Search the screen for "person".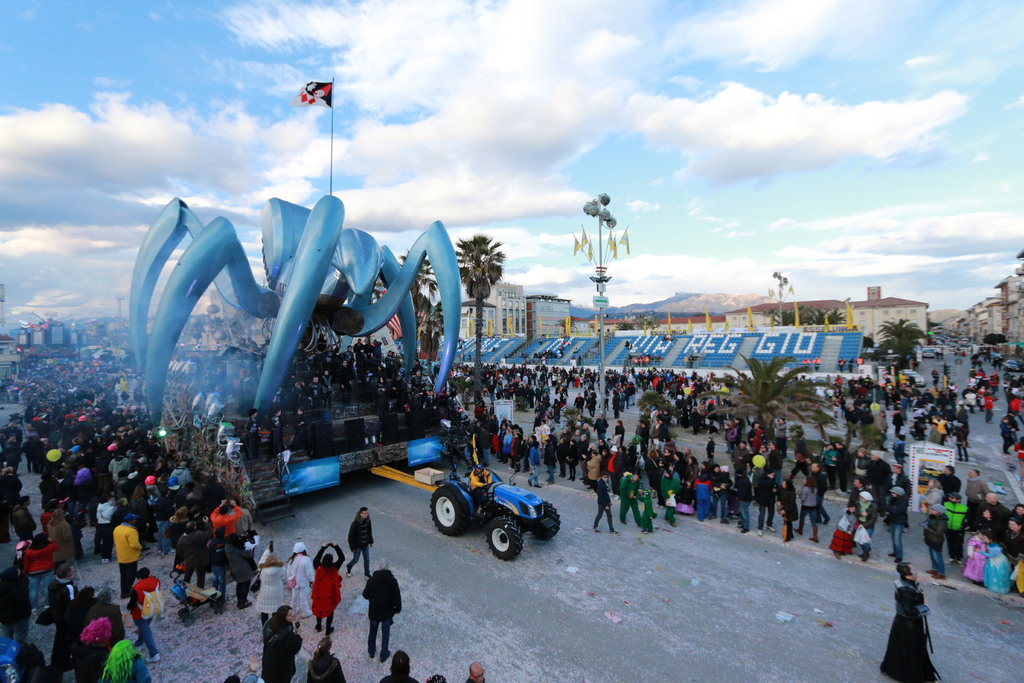
Found at <box>256,597,298,682</box>.
